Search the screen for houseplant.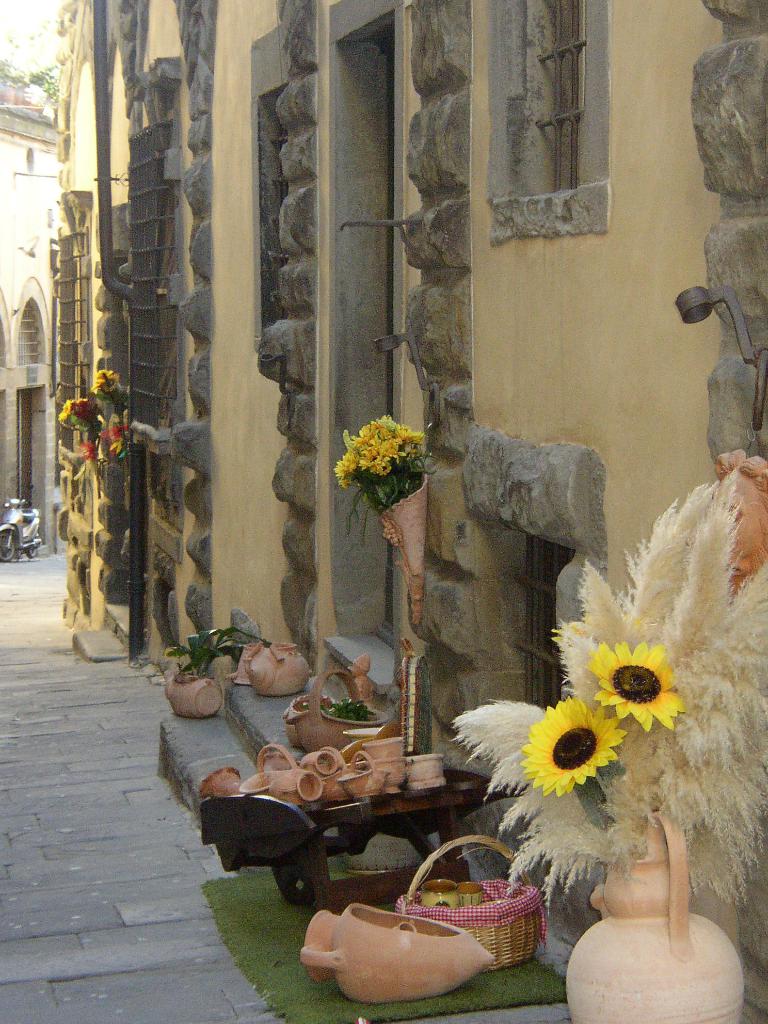
Found at bbox=(138, 618, 233, 728).
